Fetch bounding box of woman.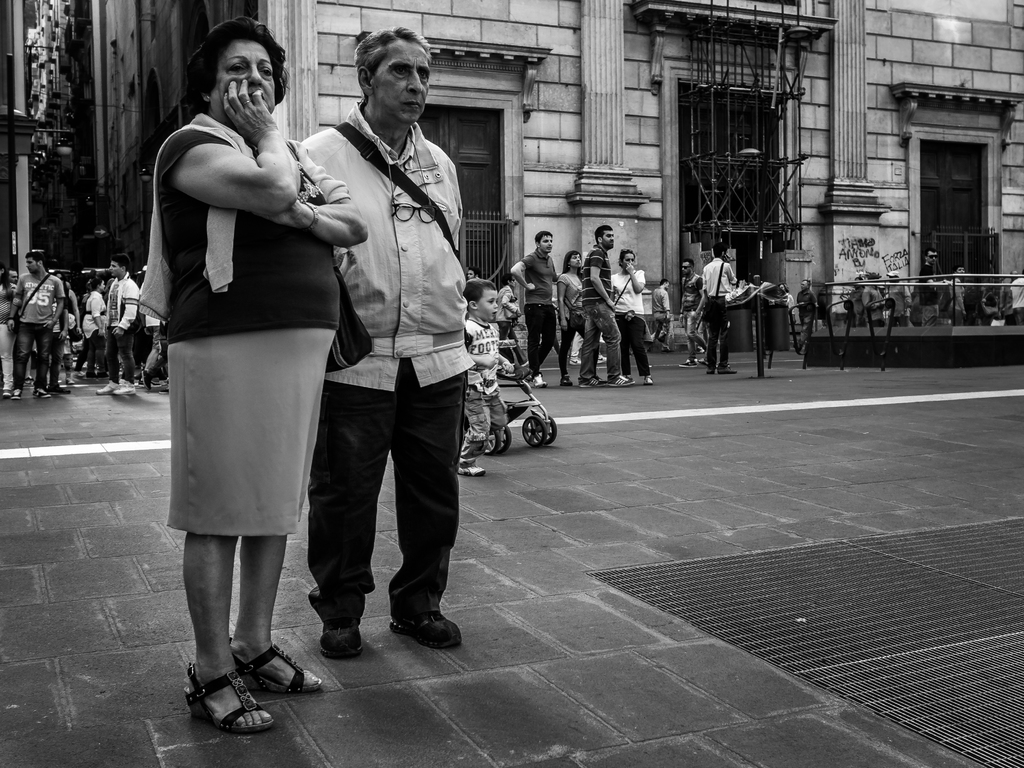
Bbox: (left=82, top=273, right=109, bottom=382).
